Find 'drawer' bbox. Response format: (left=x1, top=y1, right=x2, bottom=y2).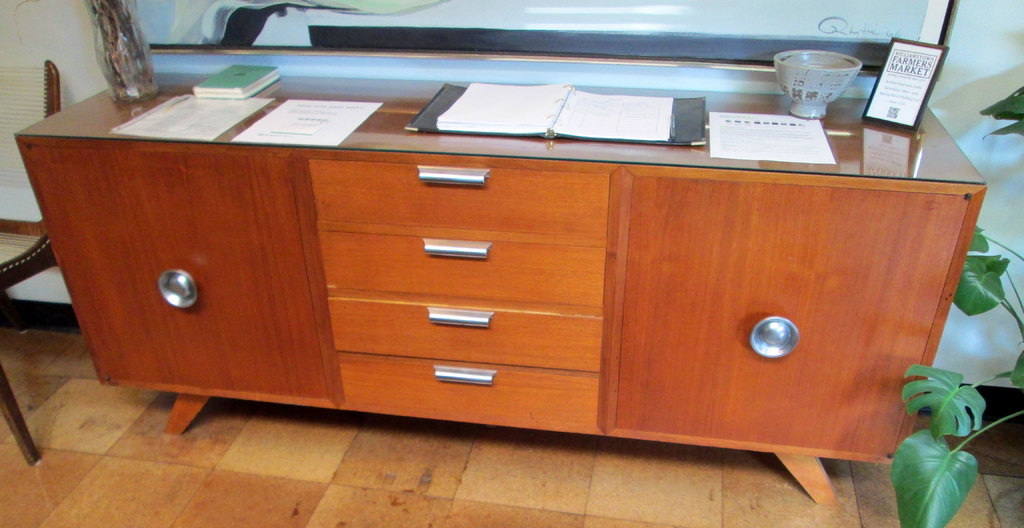
(left=317, top=226, right=609, bottom=311).
